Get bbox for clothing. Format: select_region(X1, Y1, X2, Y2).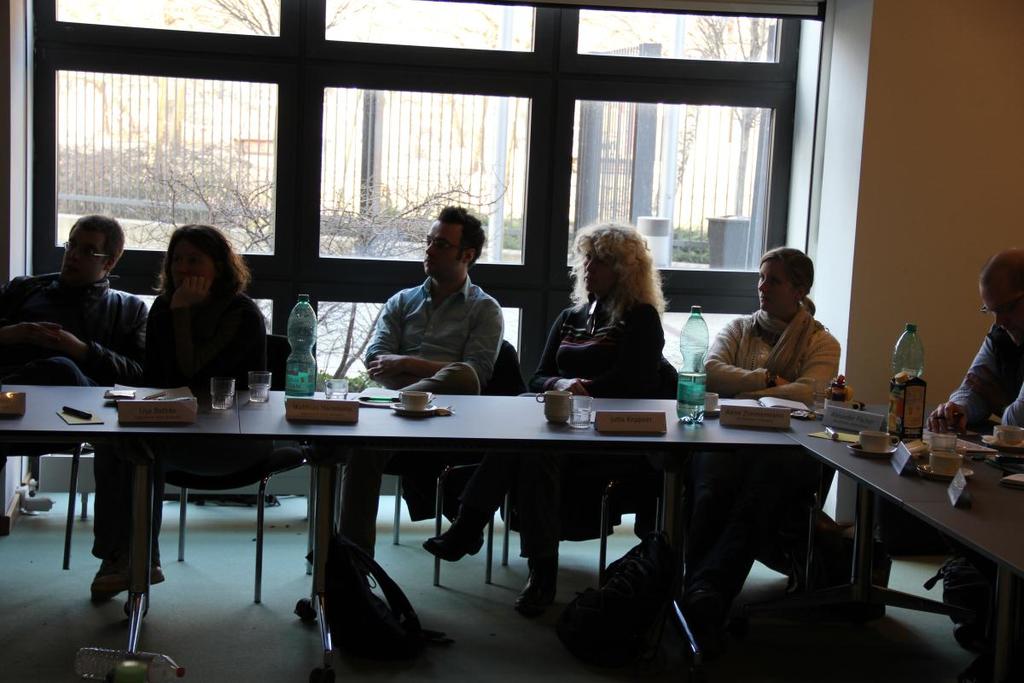
select_region(369, 279, 508, 514).
